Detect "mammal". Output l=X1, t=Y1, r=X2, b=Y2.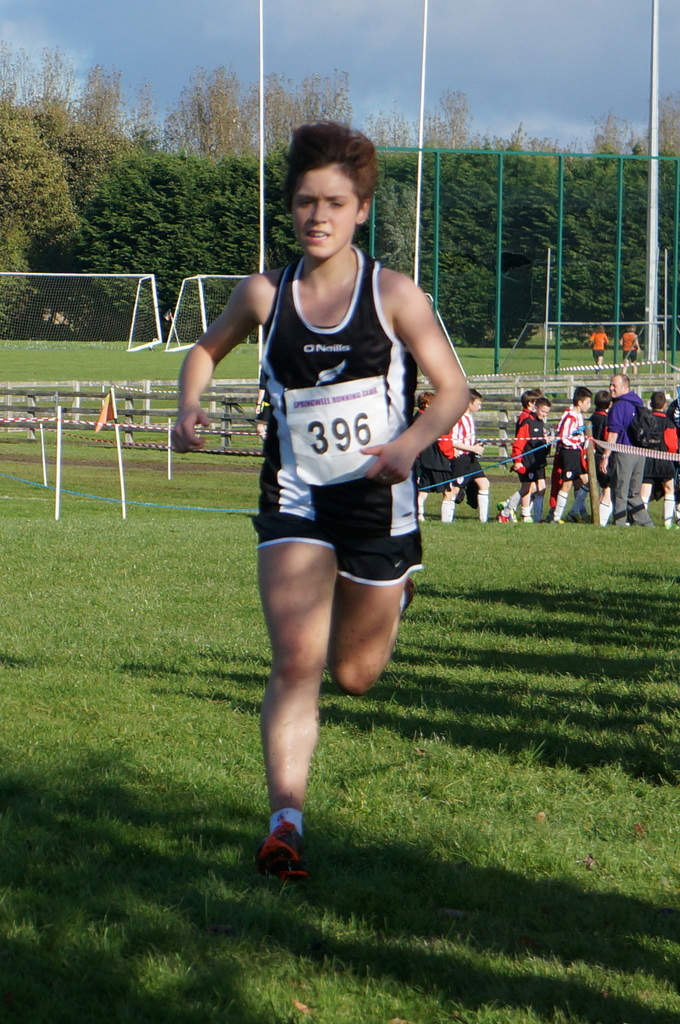
l=598, t=372, r=652, b=528.
